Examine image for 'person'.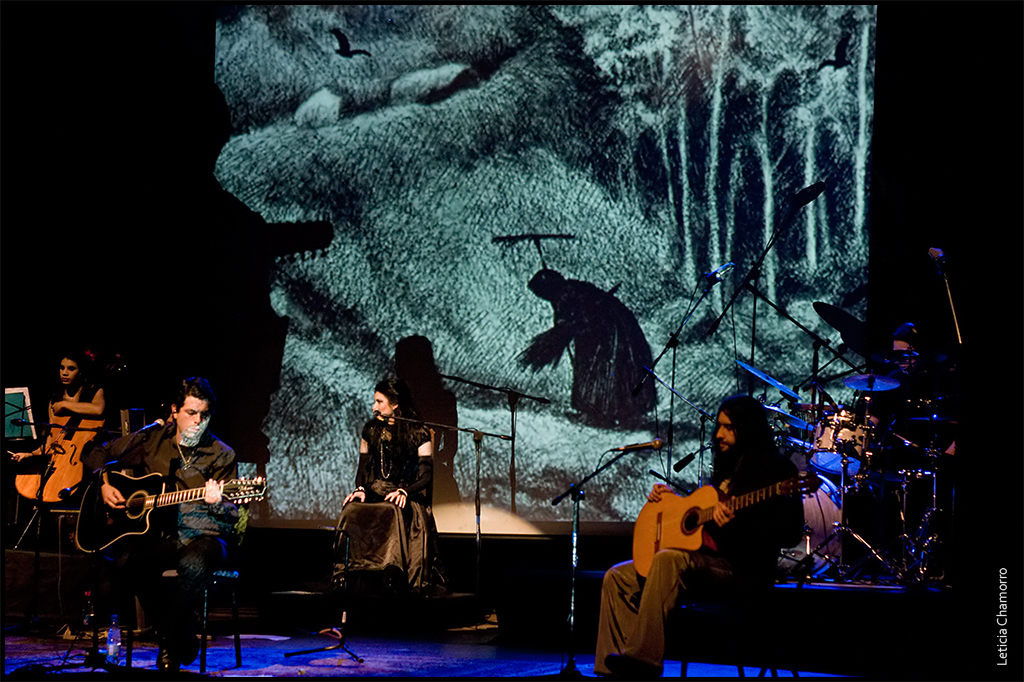
Examination result: [343,369,449,599].
